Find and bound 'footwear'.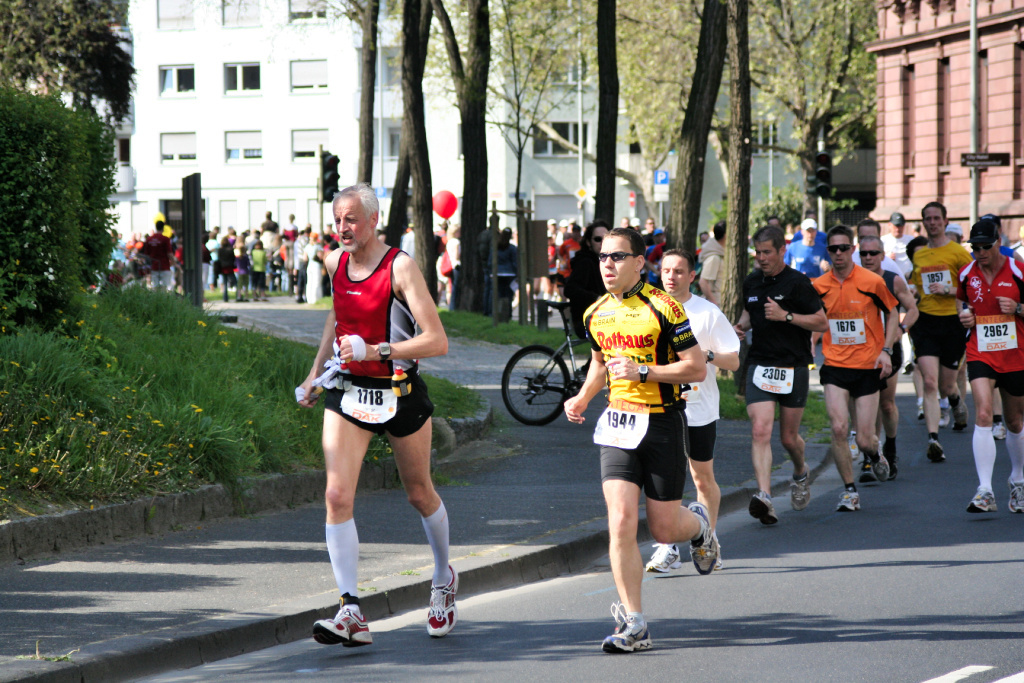
Bound: rect(790, 467, 810, 509).
